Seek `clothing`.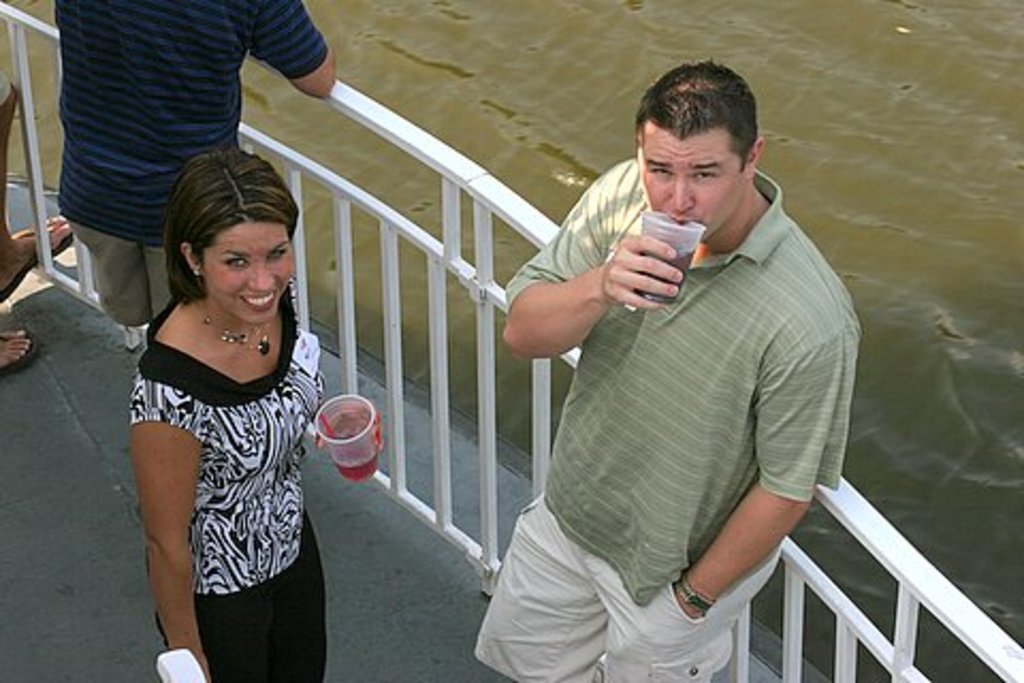
x1=467 y1=139 x2=860 y2=681.
